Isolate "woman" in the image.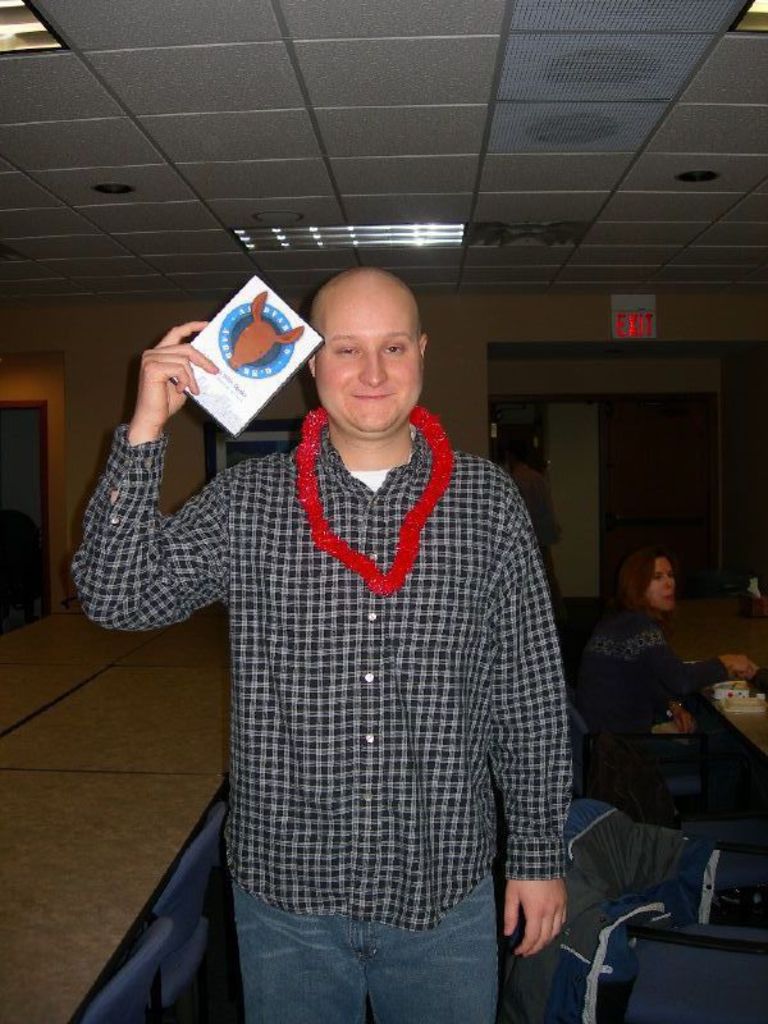
Isolated region: [left=573, top=539, right=740, bottom=829].
